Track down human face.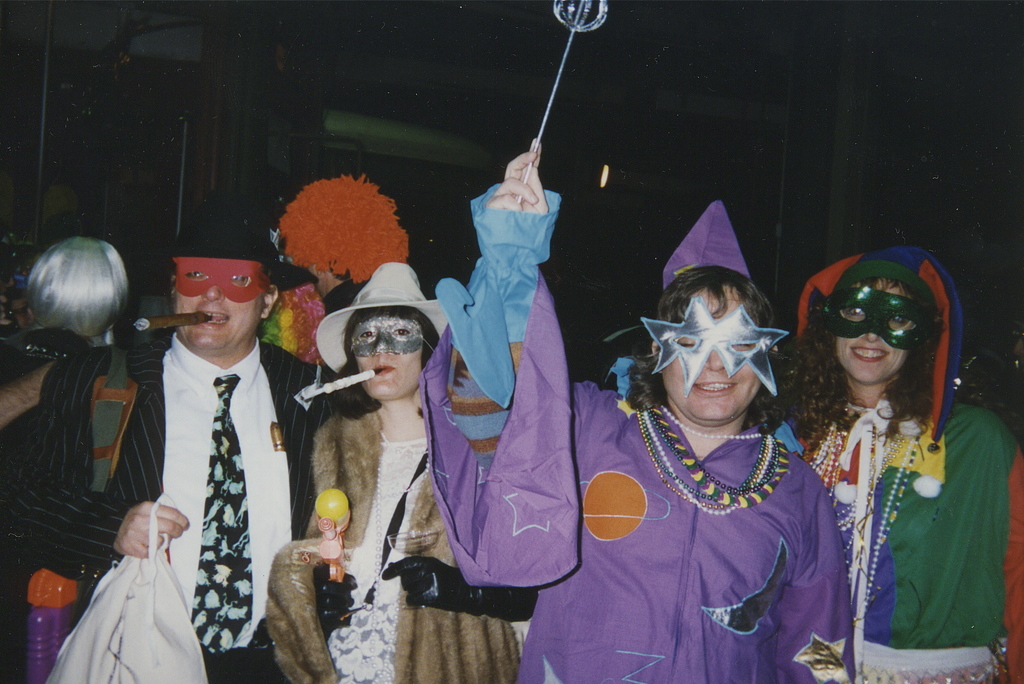
Tracked to detection(351, 343, 429, 401).
